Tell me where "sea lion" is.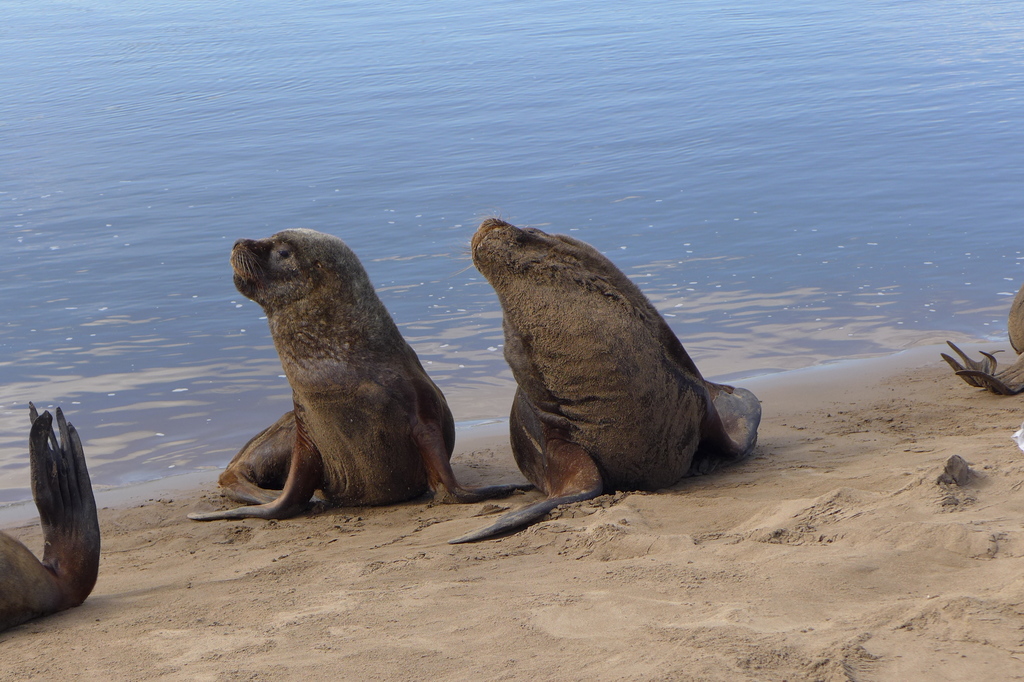
"sea lion" is at locate(0, 404, 100, 639).
